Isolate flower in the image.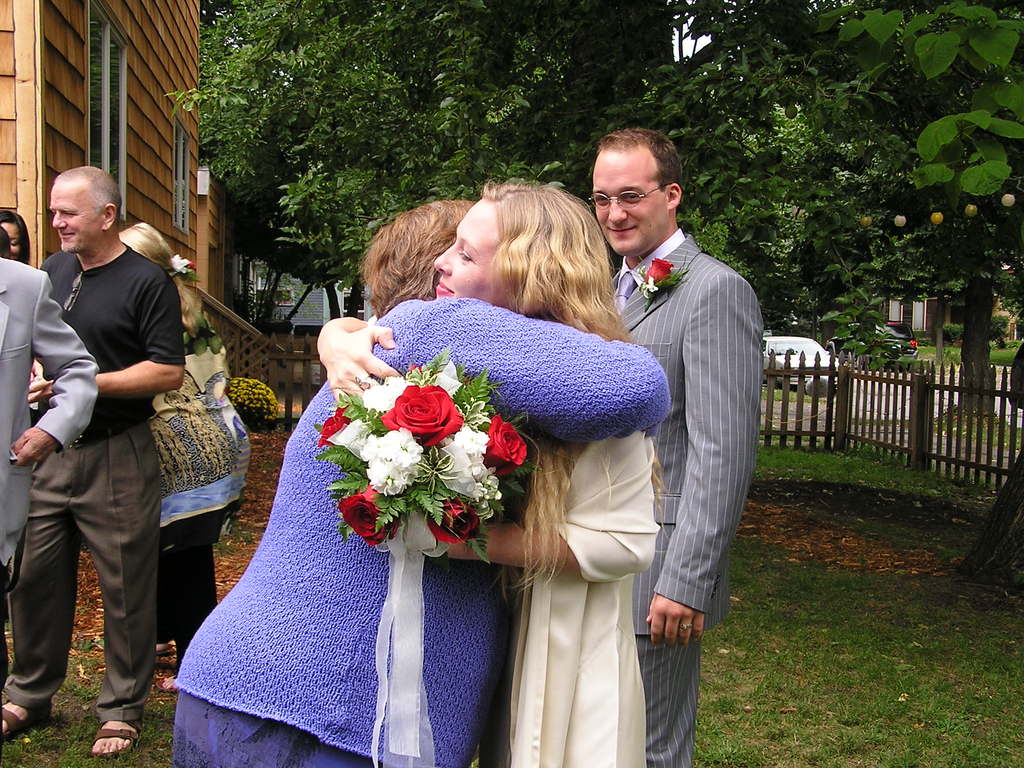
Isolated region: 382/384/466/448.
